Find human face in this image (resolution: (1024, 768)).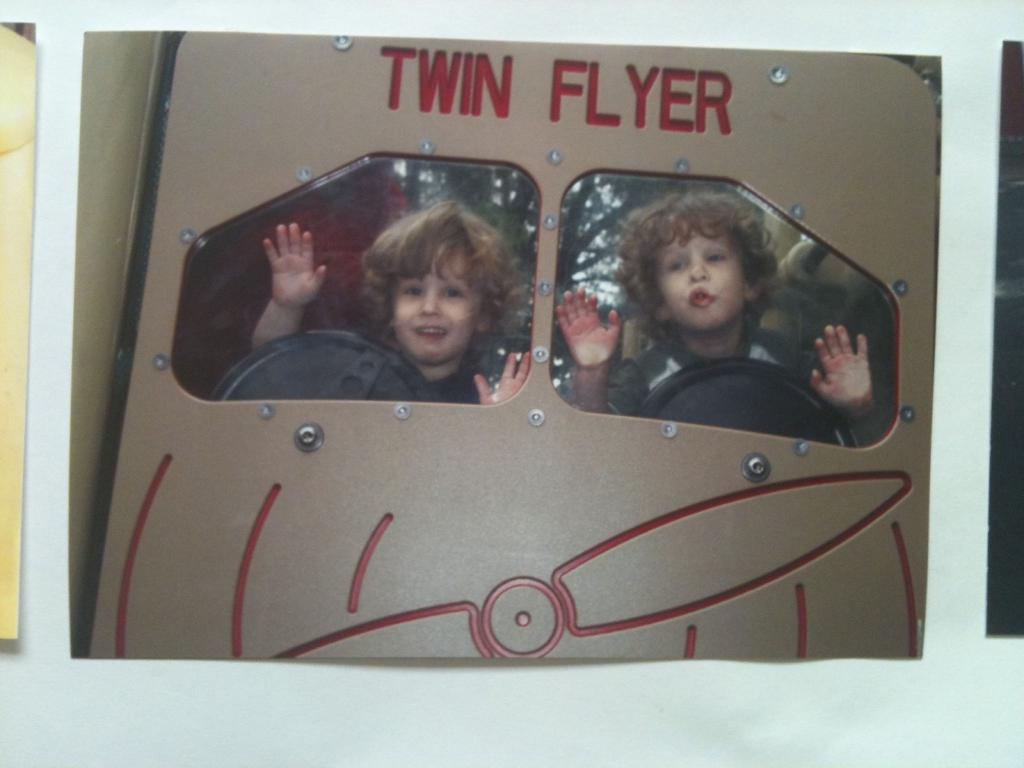
pyautogui.locateOnScreen(657, 223, 742, 332).
